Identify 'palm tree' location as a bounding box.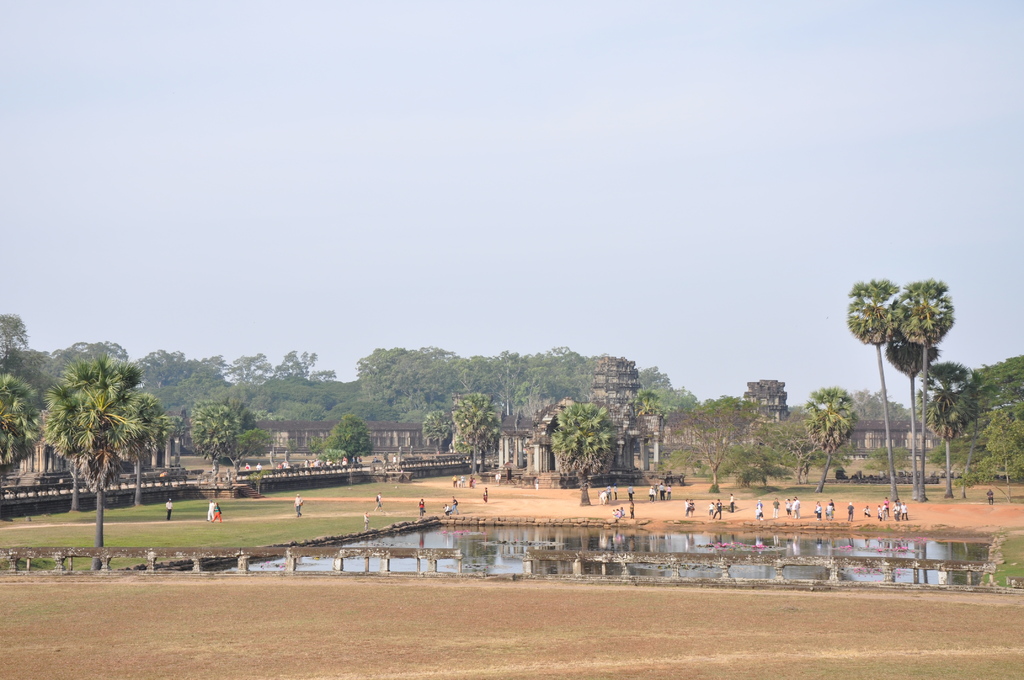
(900,290,945,570).
